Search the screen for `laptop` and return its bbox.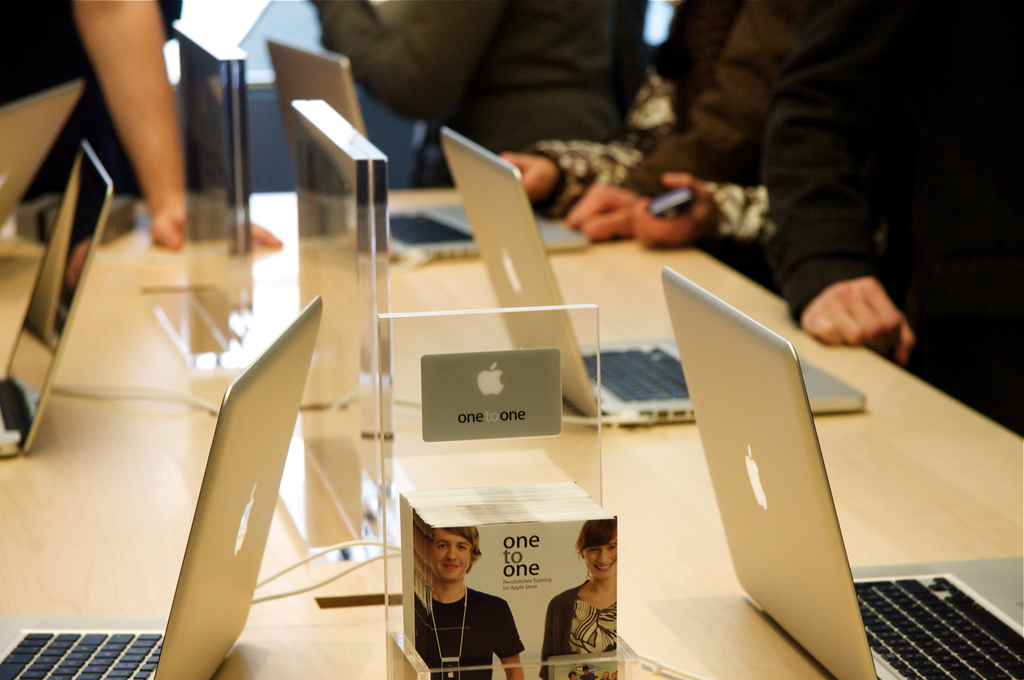
Found: x1=440, y1=129, x2=866, y2=426.
